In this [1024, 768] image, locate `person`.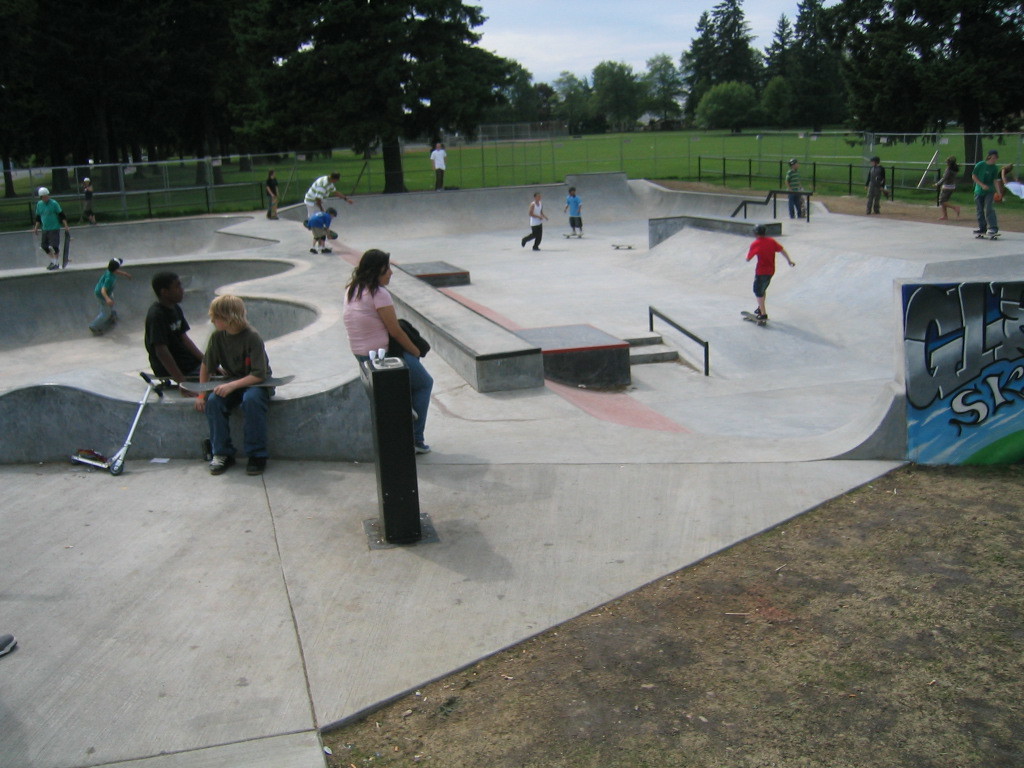
Bounding box: box(87, 255, 137, 341).
